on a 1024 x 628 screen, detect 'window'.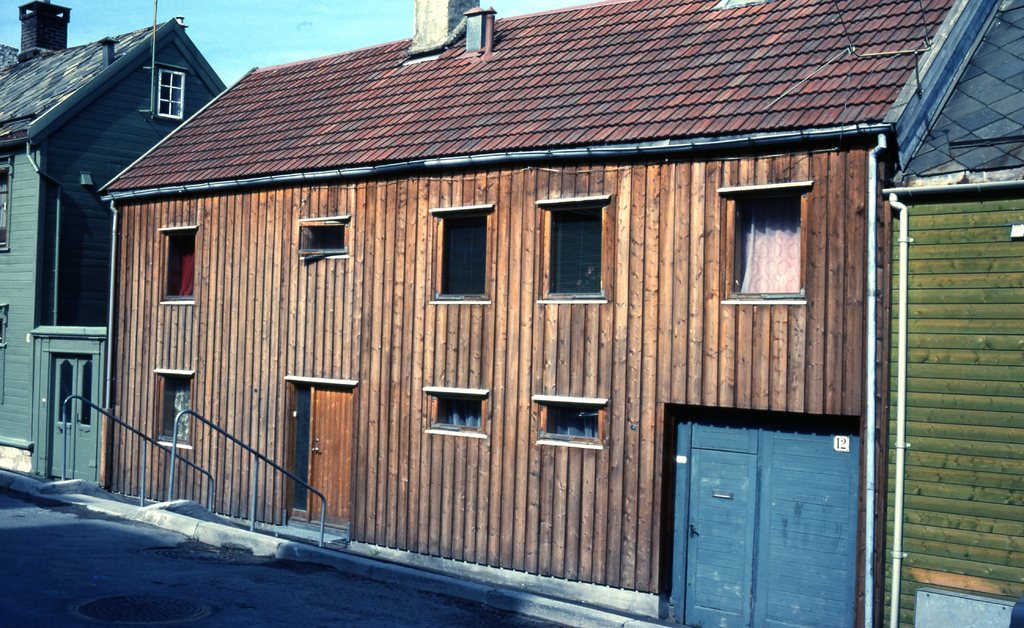
rect(716, 178, 815, 308).
